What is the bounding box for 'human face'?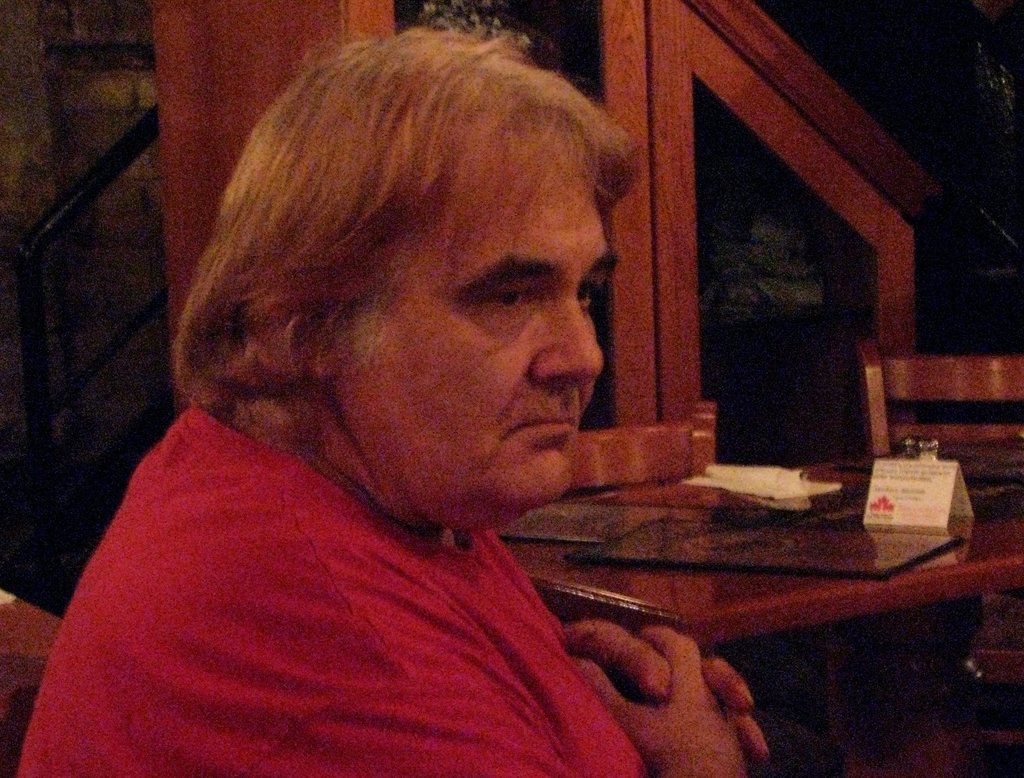
{"left": 362, "top": 131, "right": 603, "bottom": 519}.
